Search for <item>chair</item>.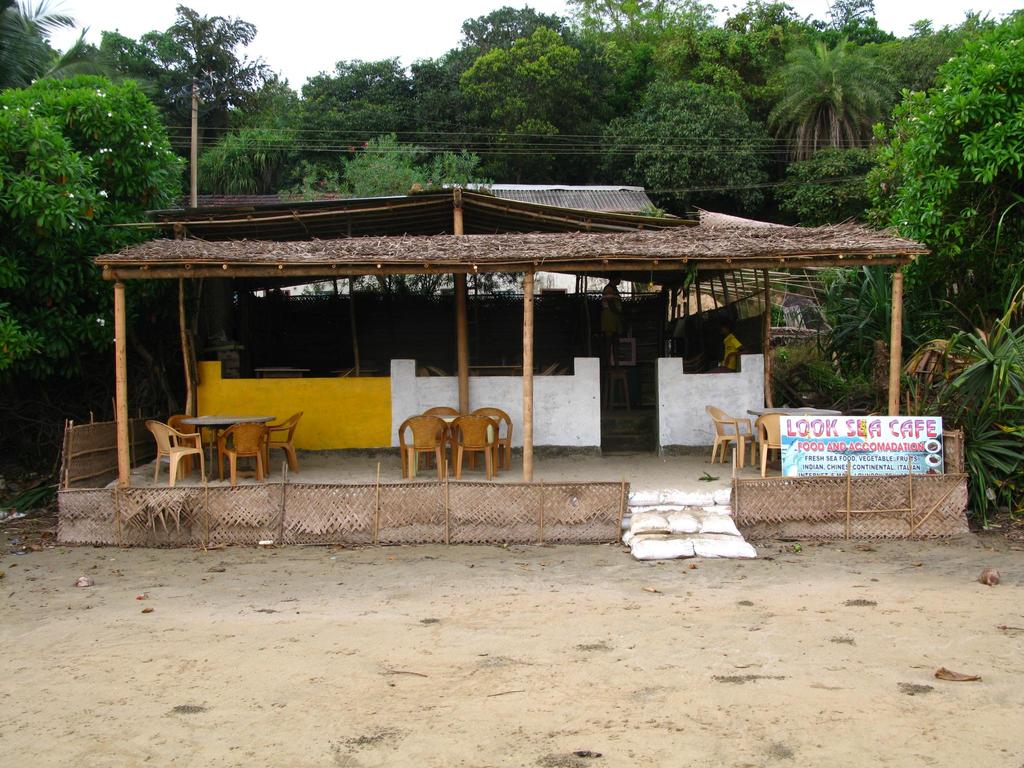
Found at {"left": 170, "top": 414, "right": 212, "bottom": 474}.
